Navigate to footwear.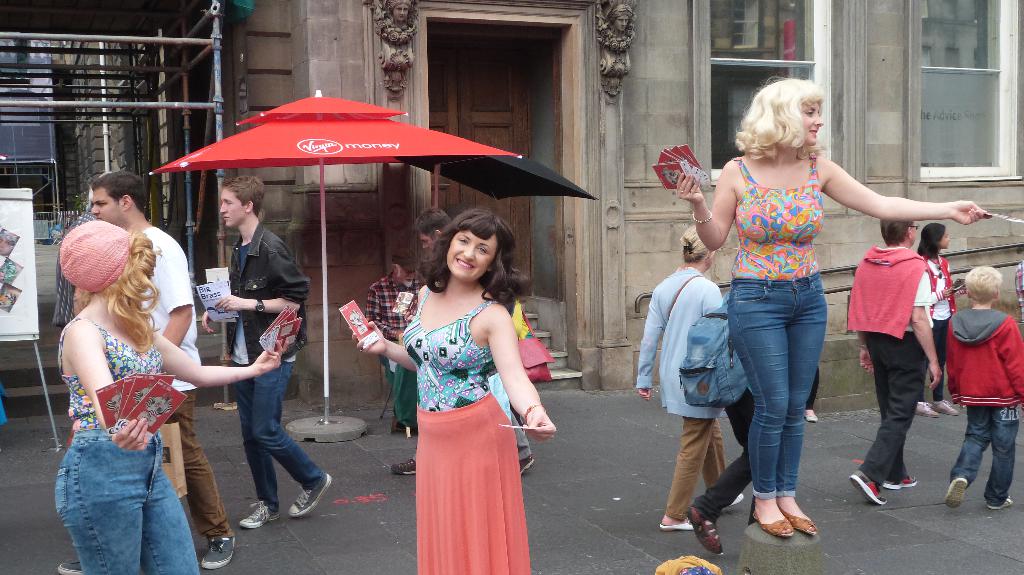
Navigation target: l=804, t=413, r=820, b=423.
